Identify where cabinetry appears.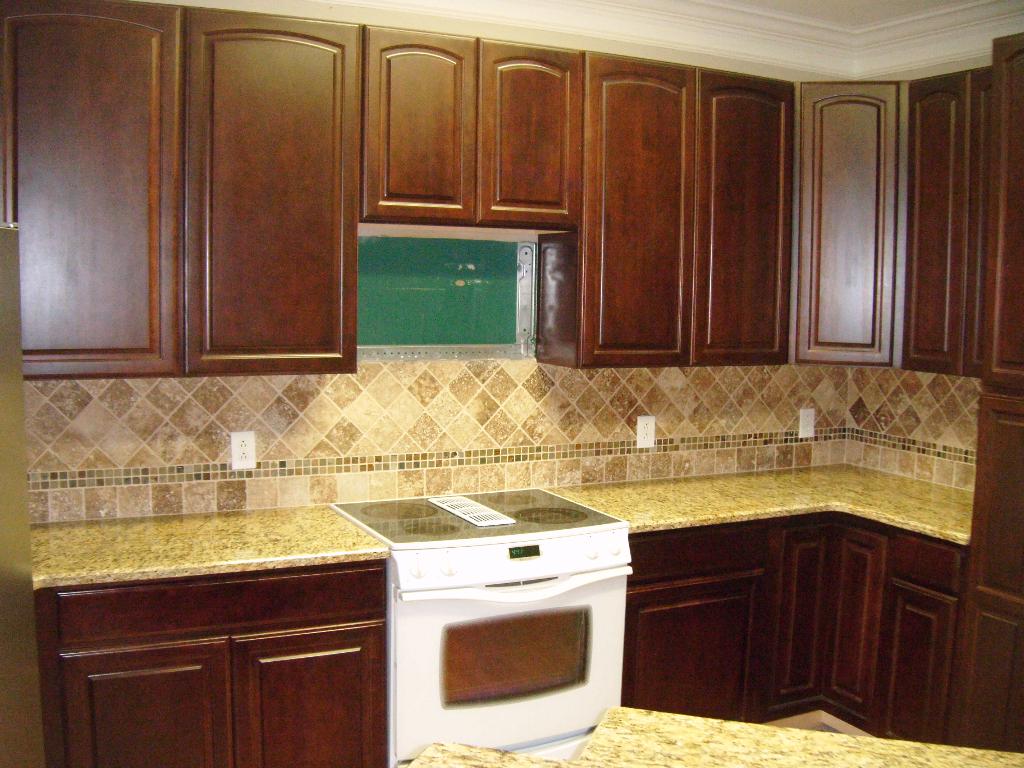
Appears at BBox(899, 67, 988, 383).
